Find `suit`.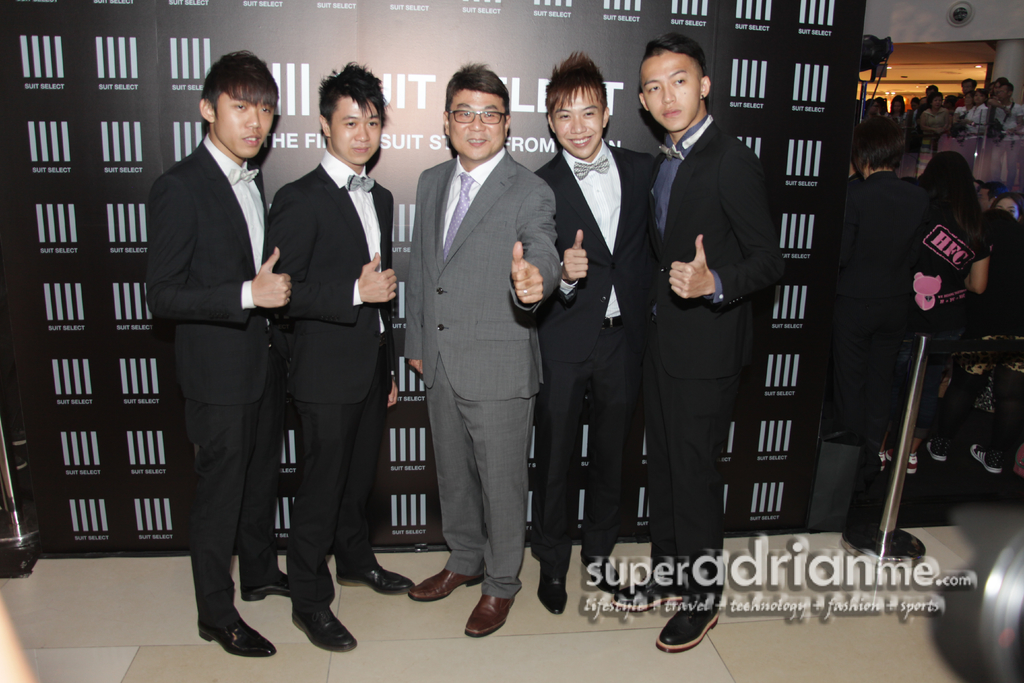
[x1=400, y1=148, x2=561, y2=601].
